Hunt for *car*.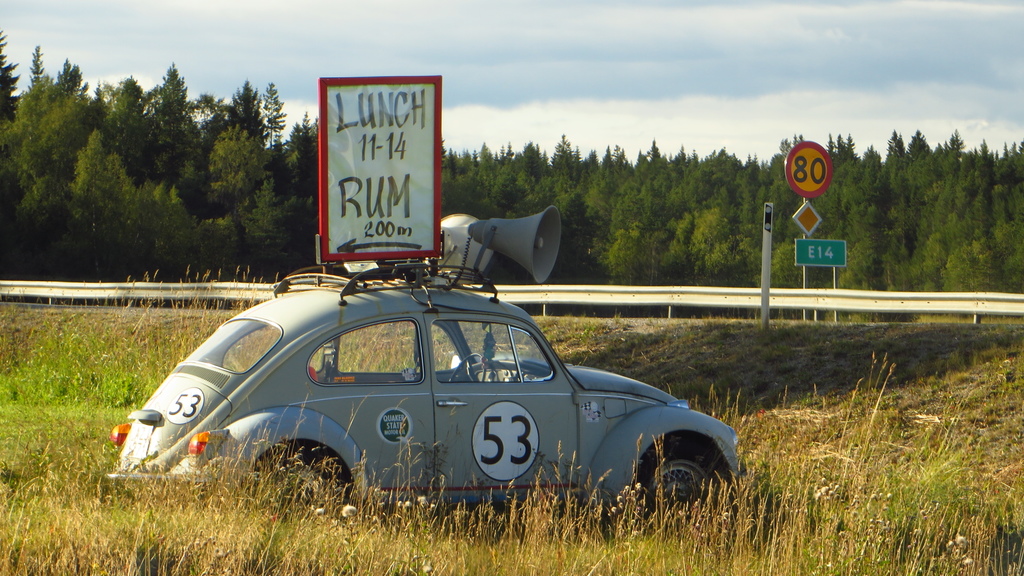
Hunted down at box=[109, 257, 730, 513].
